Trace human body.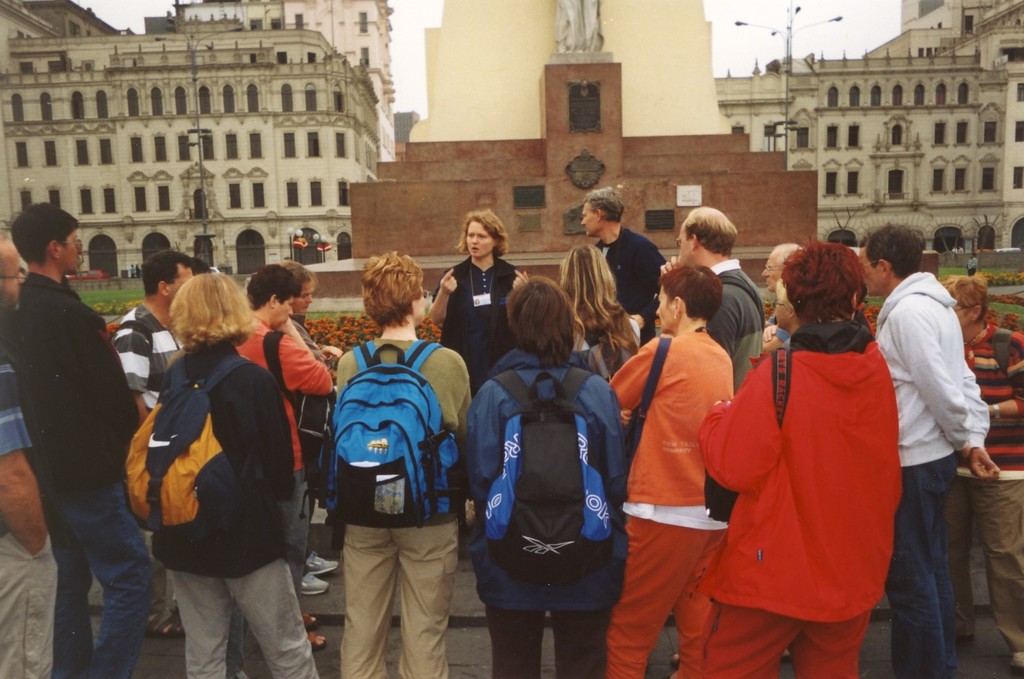
Traced to 428,206,524,388.
